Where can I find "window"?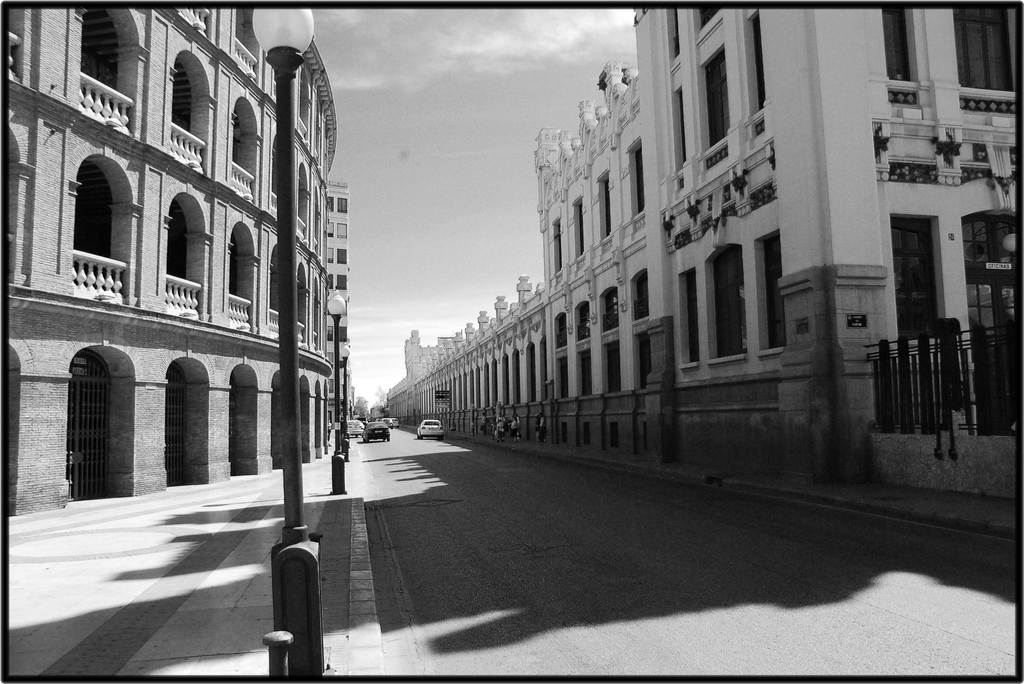
You can find it at 554/315/565/399.
